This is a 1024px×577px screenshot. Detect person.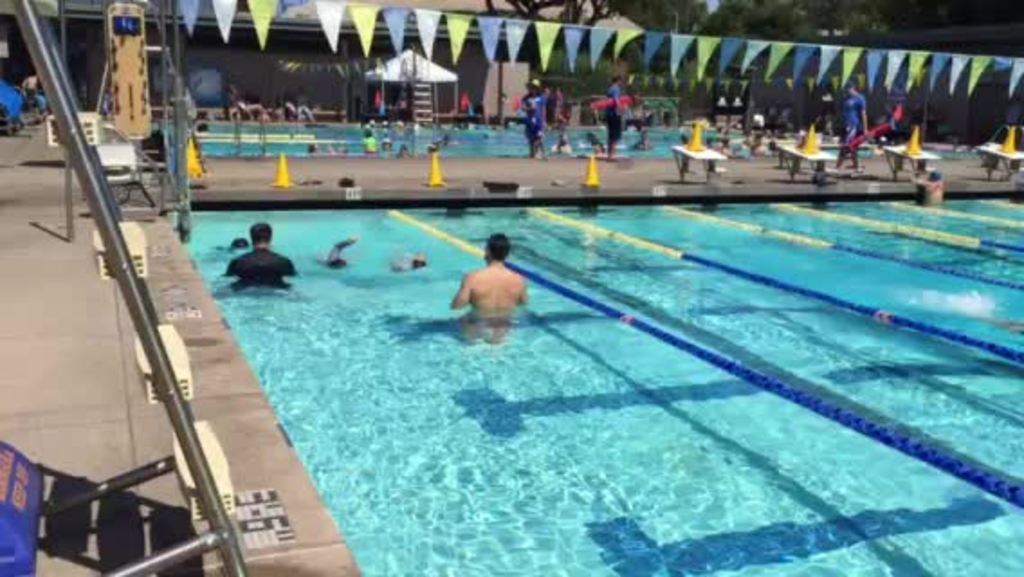
<bbox>456, 234, 534, 303</bbox>.
